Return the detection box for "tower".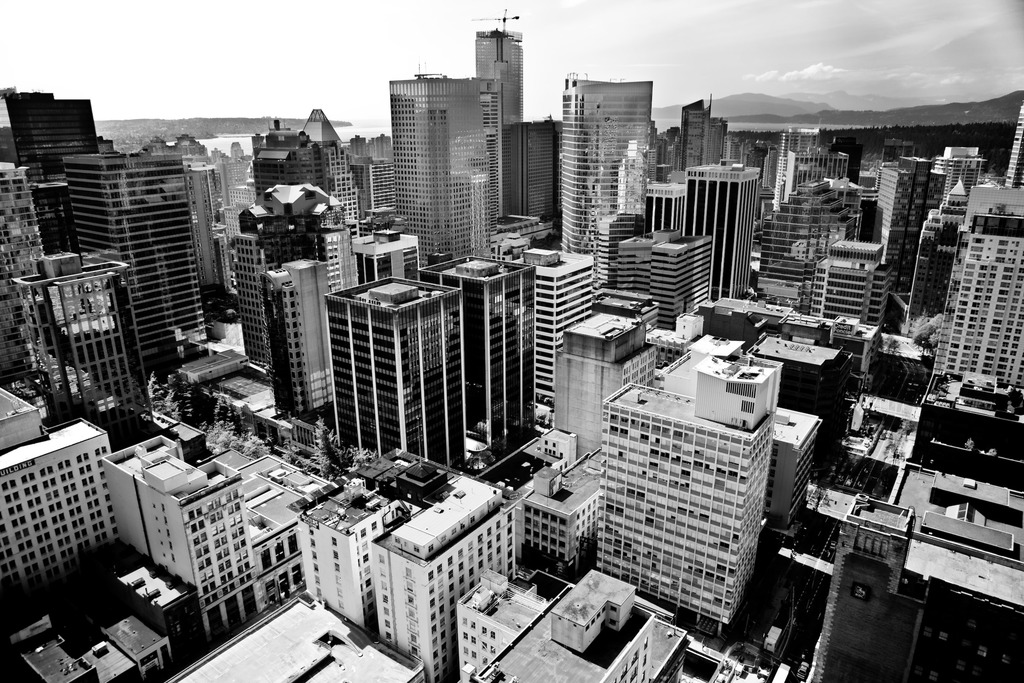
x1=601 y1=211 x2=653 y2=283.
